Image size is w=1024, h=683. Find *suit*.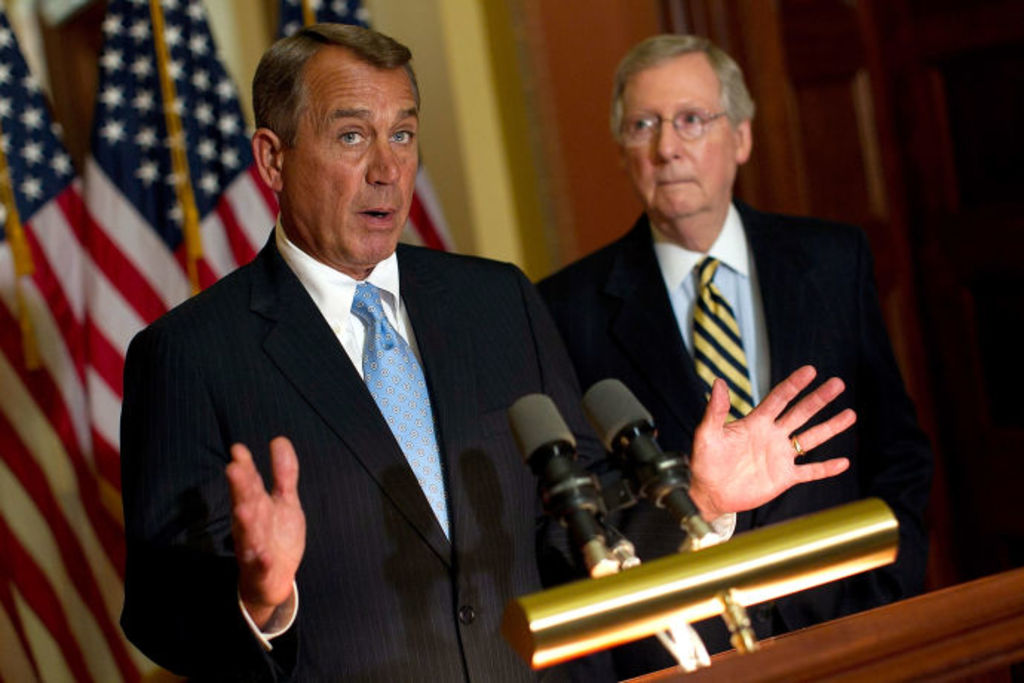
bbox=(527, 193, 922, 682).
